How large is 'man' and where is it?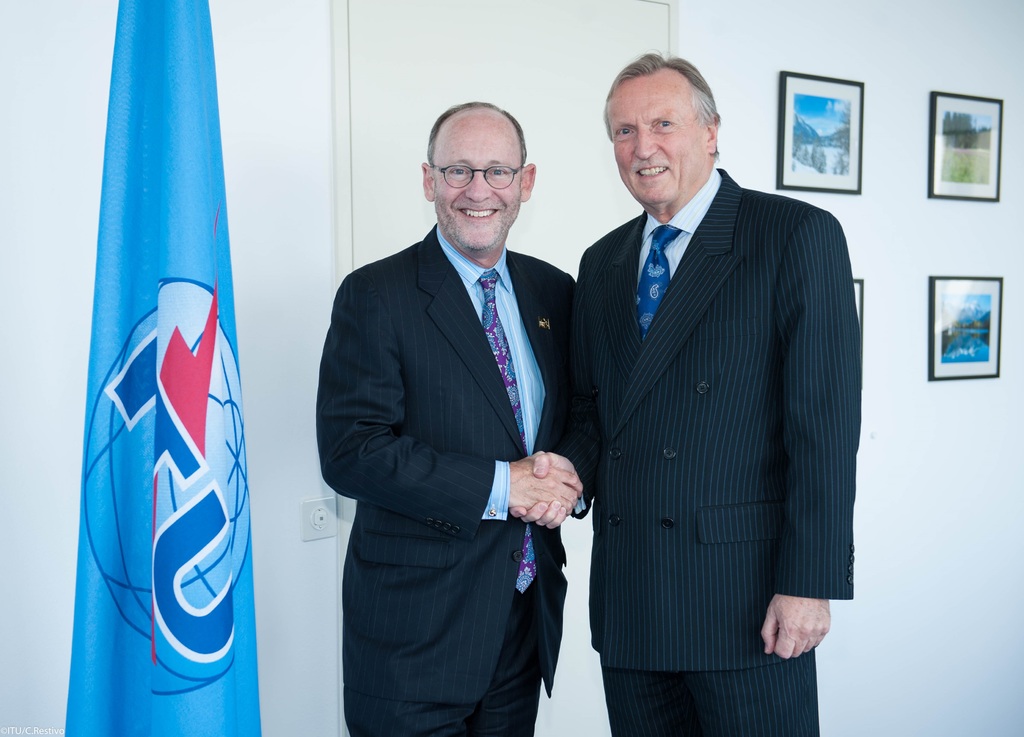
Bounding box: <bbox>507, 51, 861, 736</bbox>.
